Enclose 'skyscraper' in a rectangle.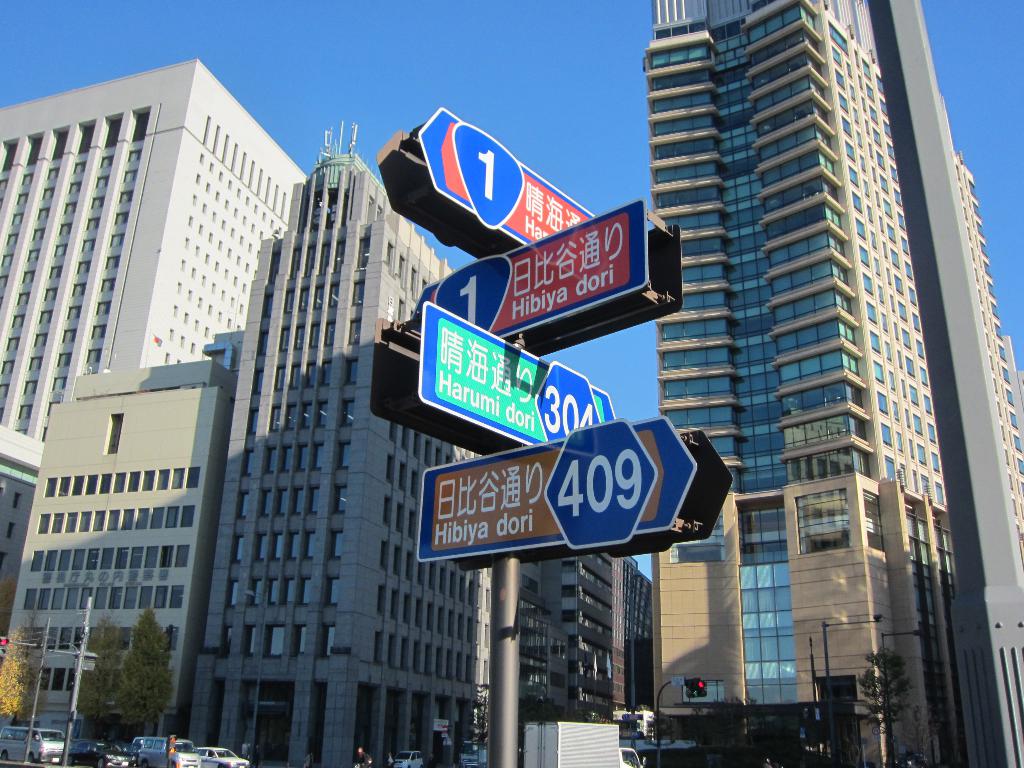
detection(643, 0, 1023, 767).
